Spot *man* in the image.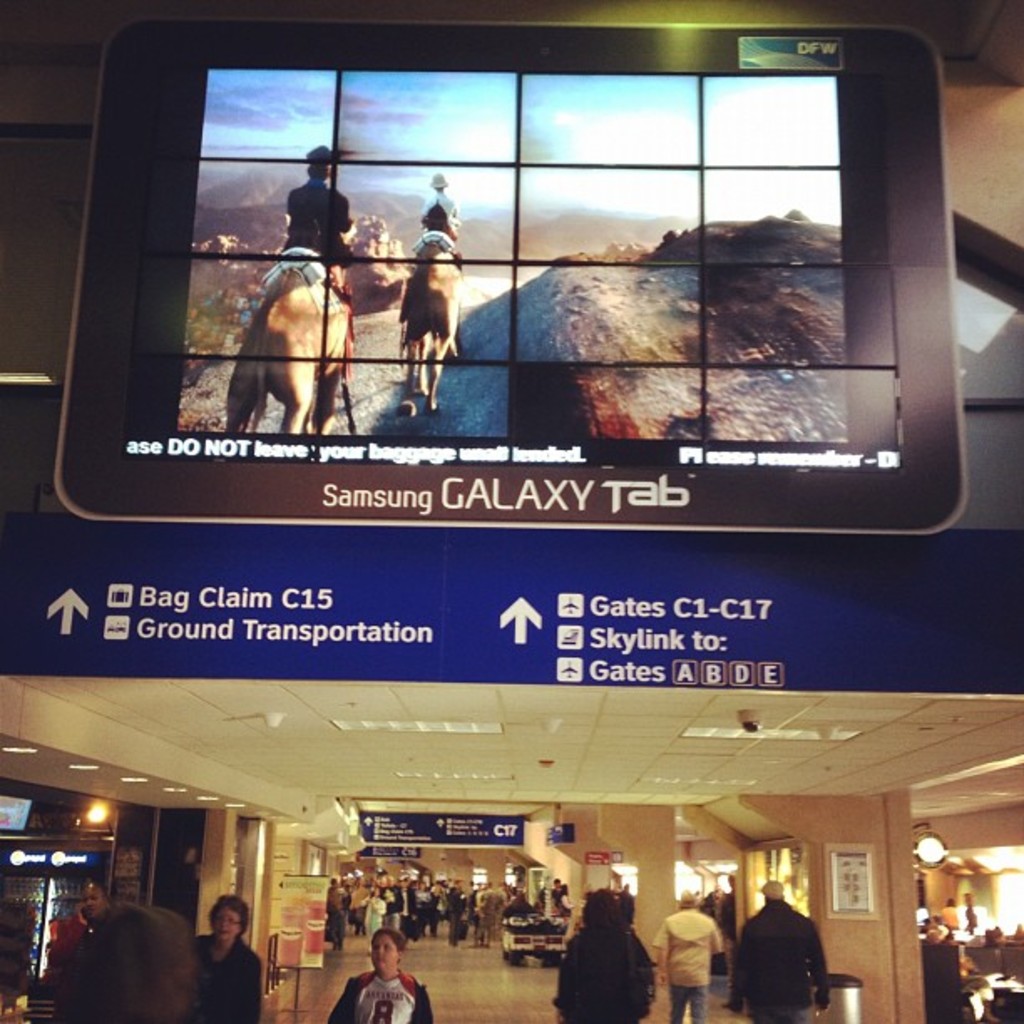
*man* found at x1=724, y1=877, x2=830, y2=1022.
